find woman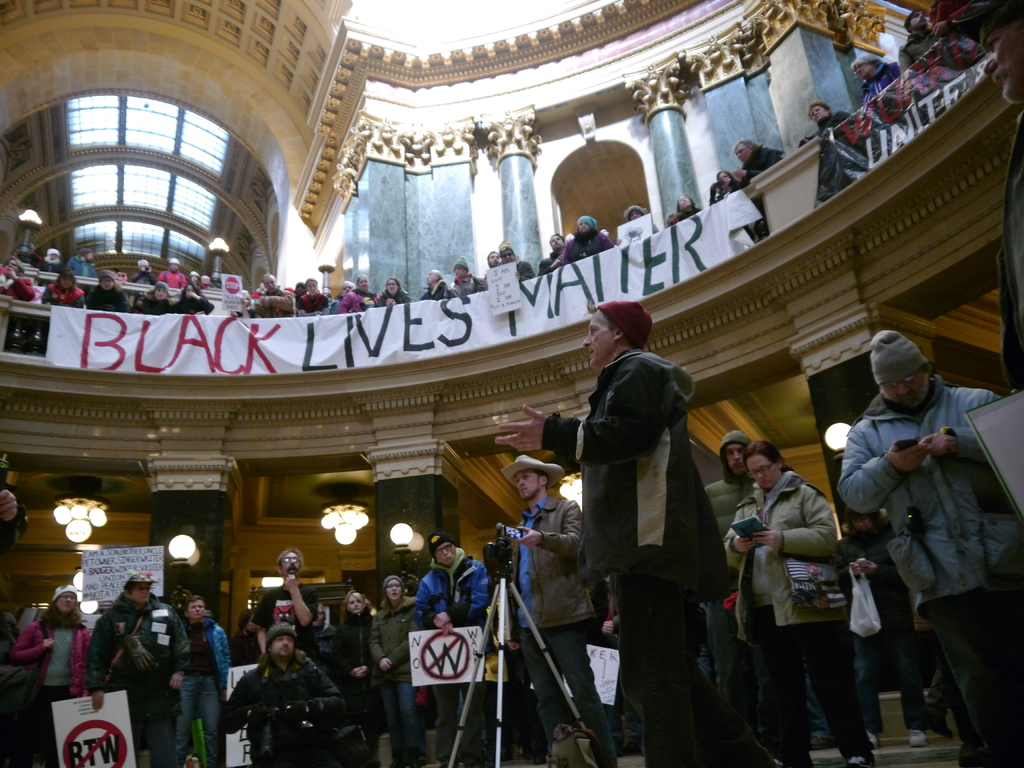
(x1=365, y1=572, x2=438, y2=767)
